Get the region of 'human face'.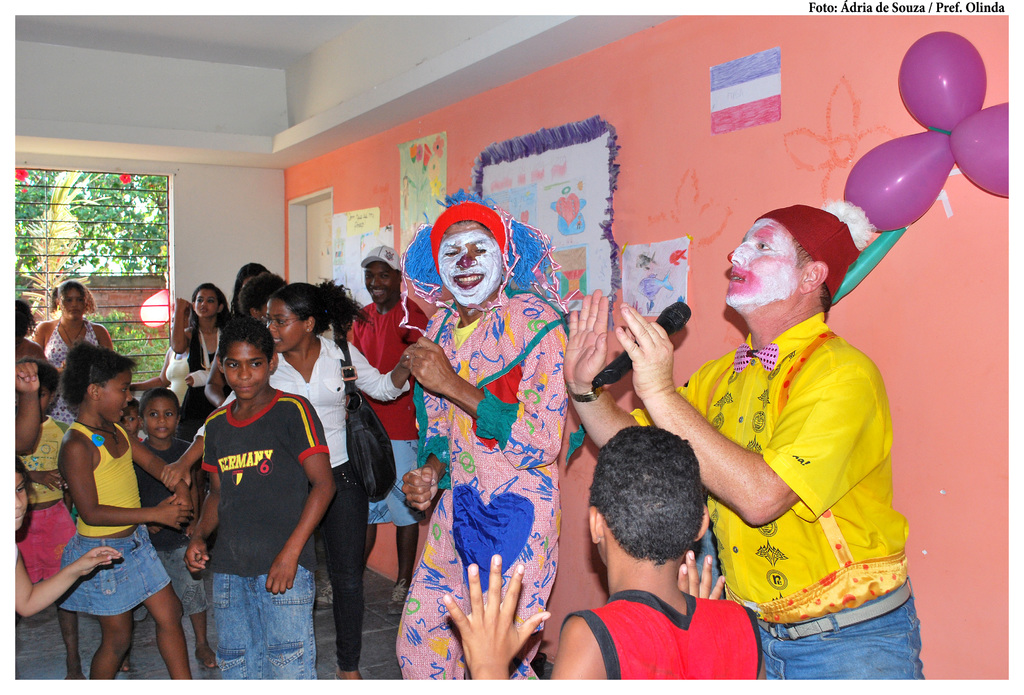
(225, 342, 269, 404).
